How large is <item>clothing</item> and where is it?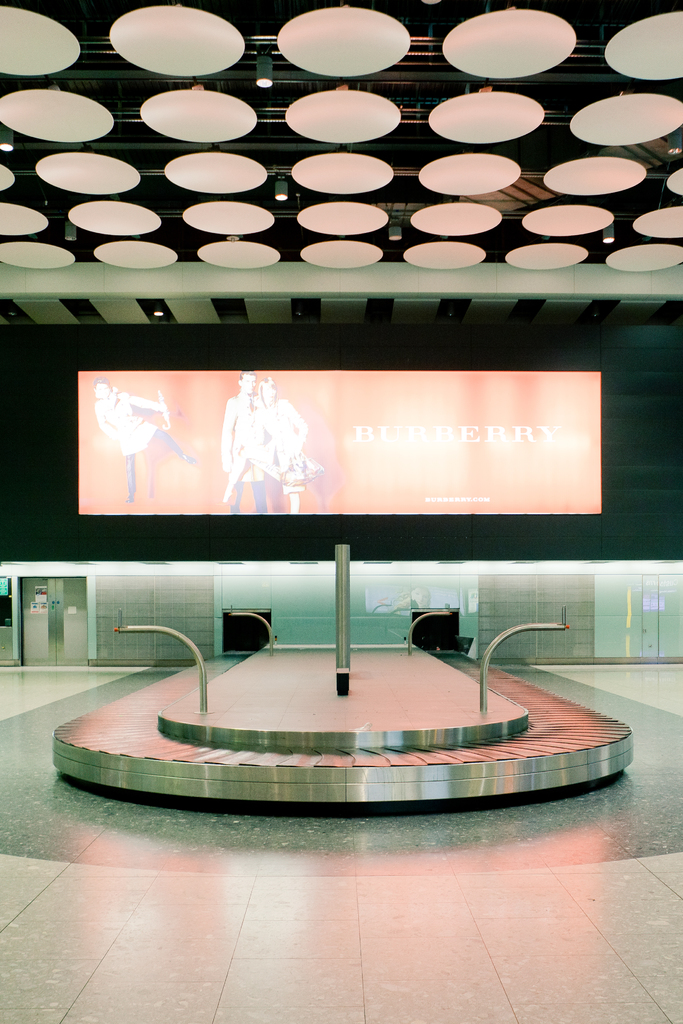
Bounding box: crop(240, 401, 327, 484).
